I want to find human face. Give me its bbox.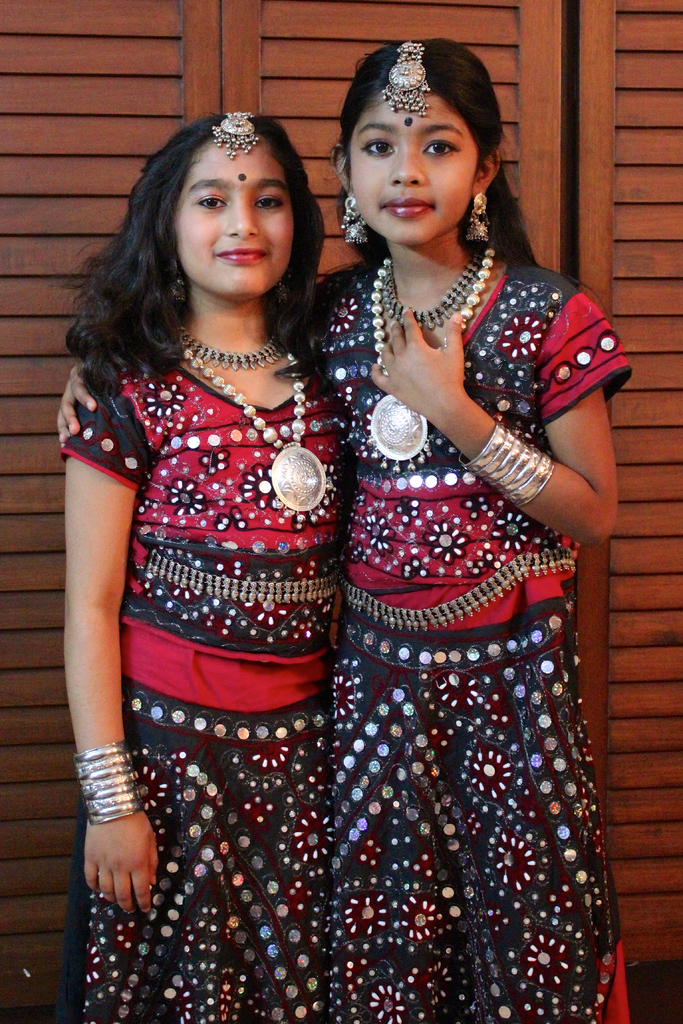
<bbox>349, 99, 483, 253</bbox>.
